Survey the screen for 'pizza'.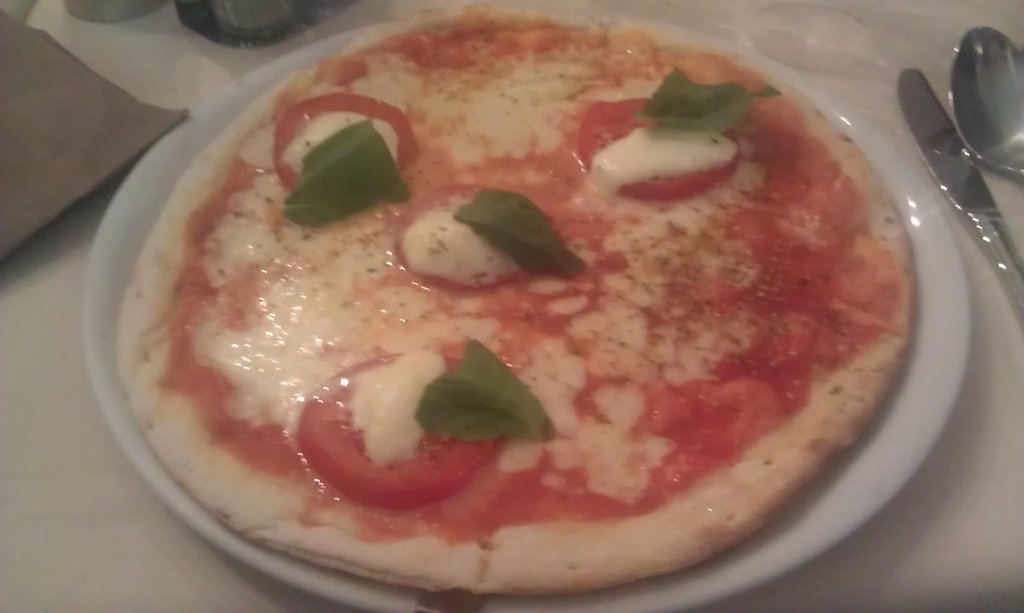
Survey found: select_region(114, 8, 906, 599).
